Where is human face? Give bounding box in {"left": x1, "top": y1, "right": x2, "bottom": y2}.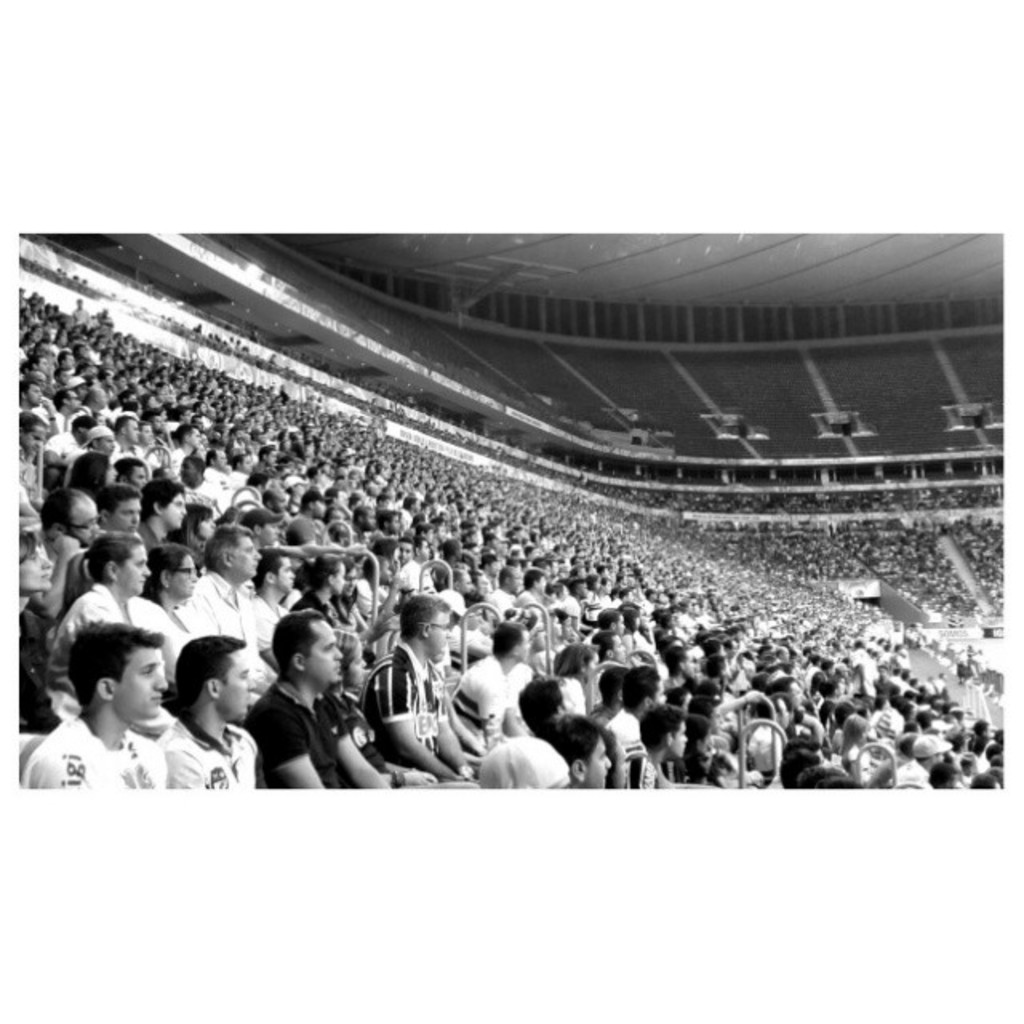
{"left": 317, "top": 627, "right": 354, "bottom": 685}.
